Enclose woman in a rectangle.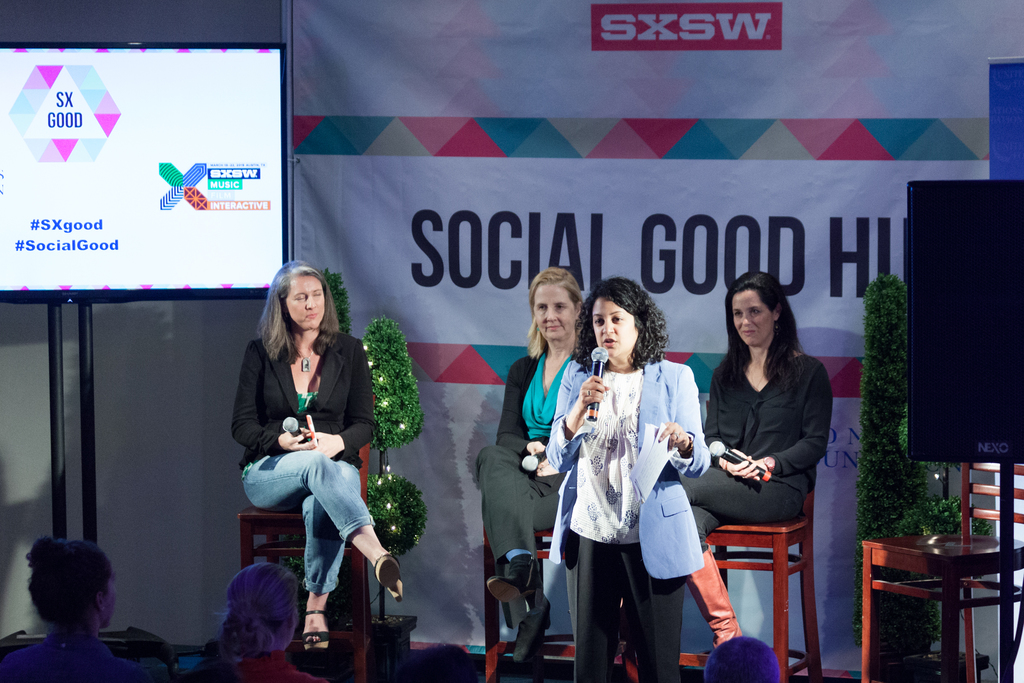
bbox(0, 536, 175, 682).
